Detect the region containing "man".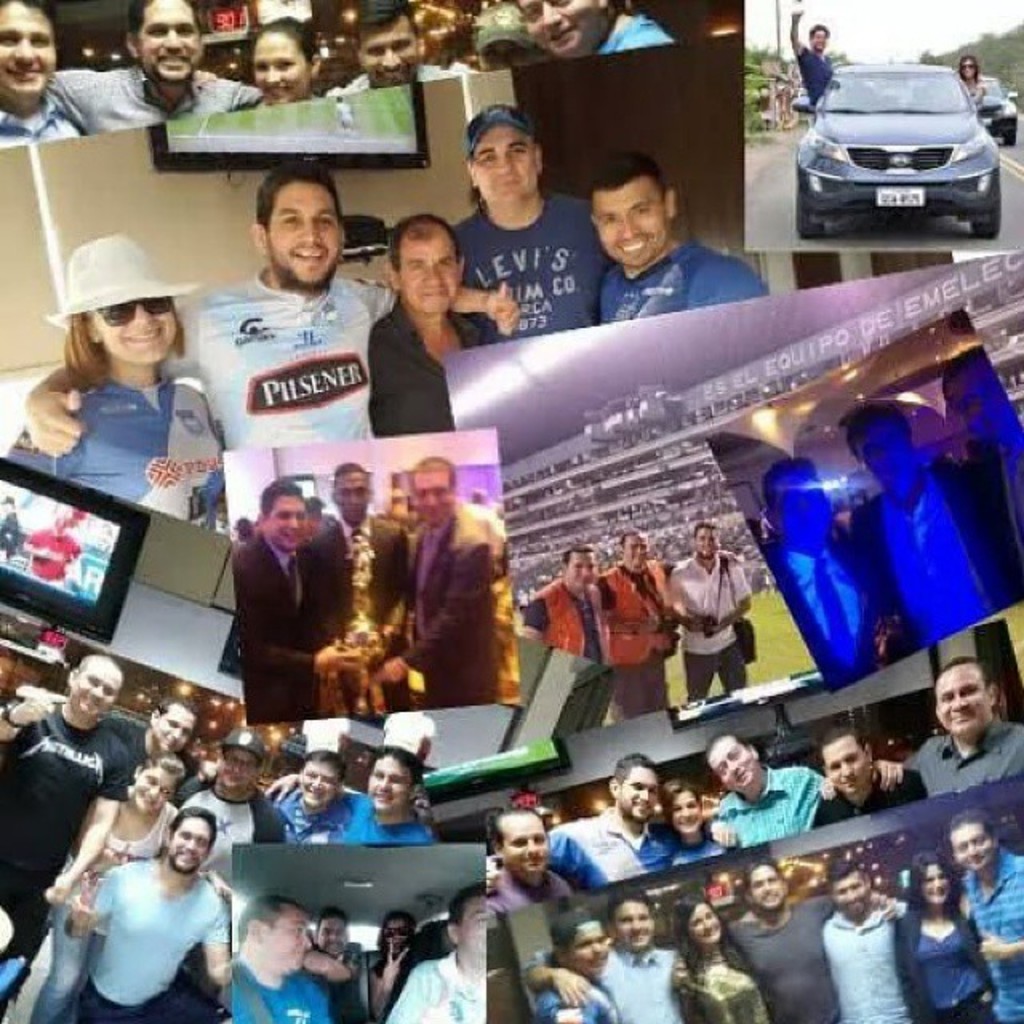
locate(37, 0, 261, 141).
